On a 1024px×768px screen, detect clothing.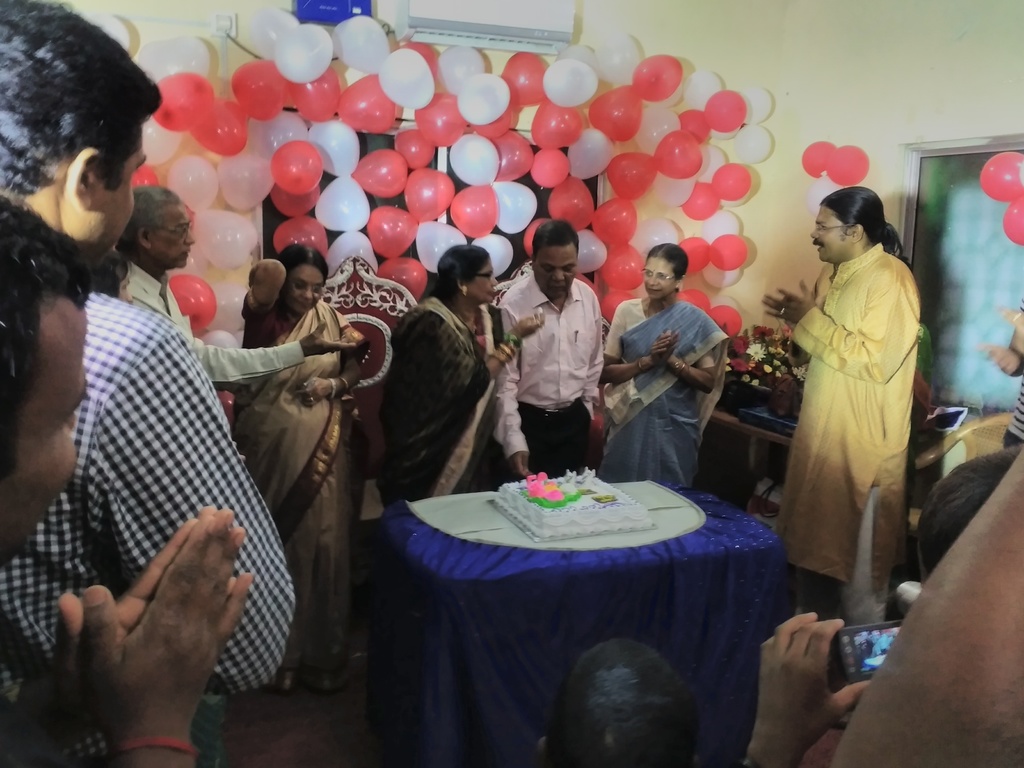
left=775, top=248, right=924, bottom=625.
